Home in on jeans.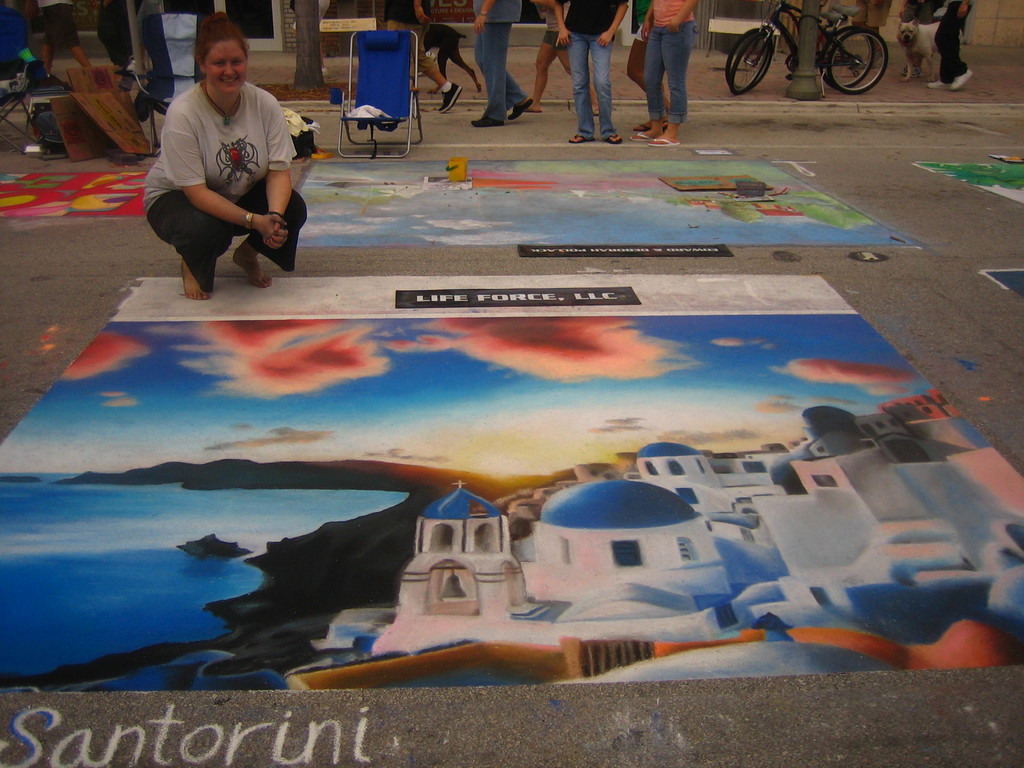
Homed in at <bbox>156, 188, 304, 296</bbox>.
